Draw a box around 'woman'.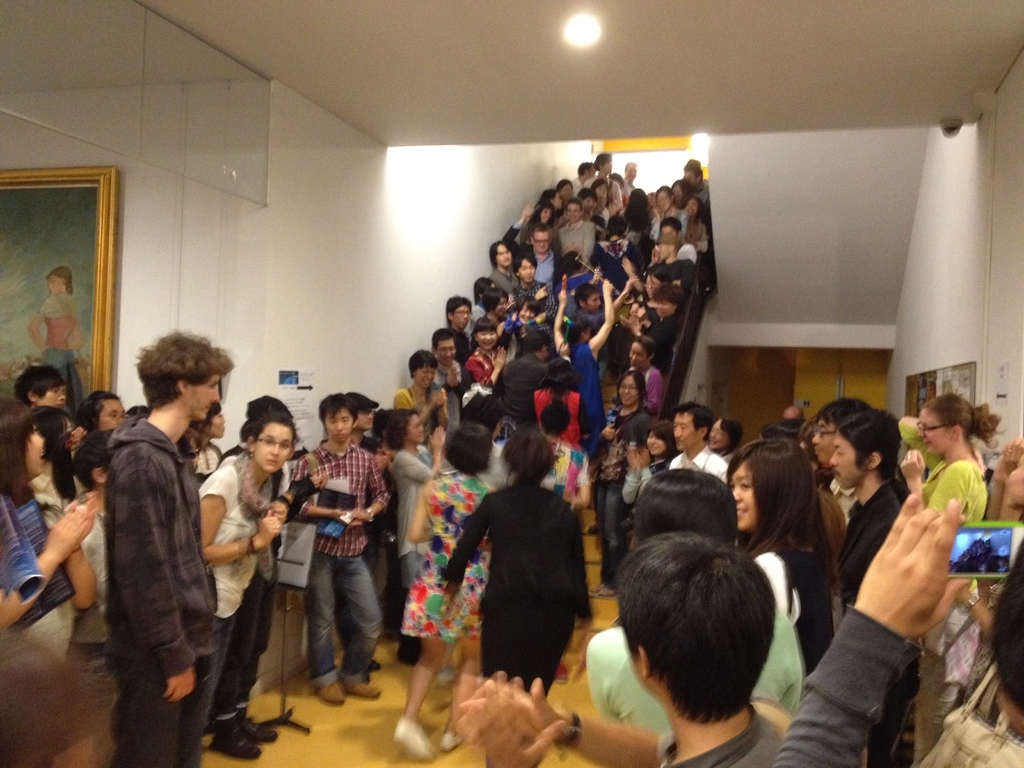
{"x1": 19, "y1": 263, "x2": 83, "y2": 434}.
